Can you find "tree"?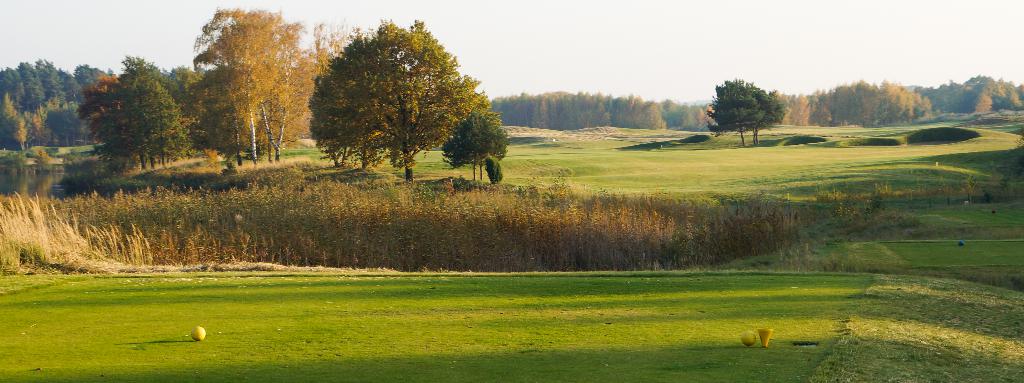
Yes, bounding box: 712, 73, 788, 149.
